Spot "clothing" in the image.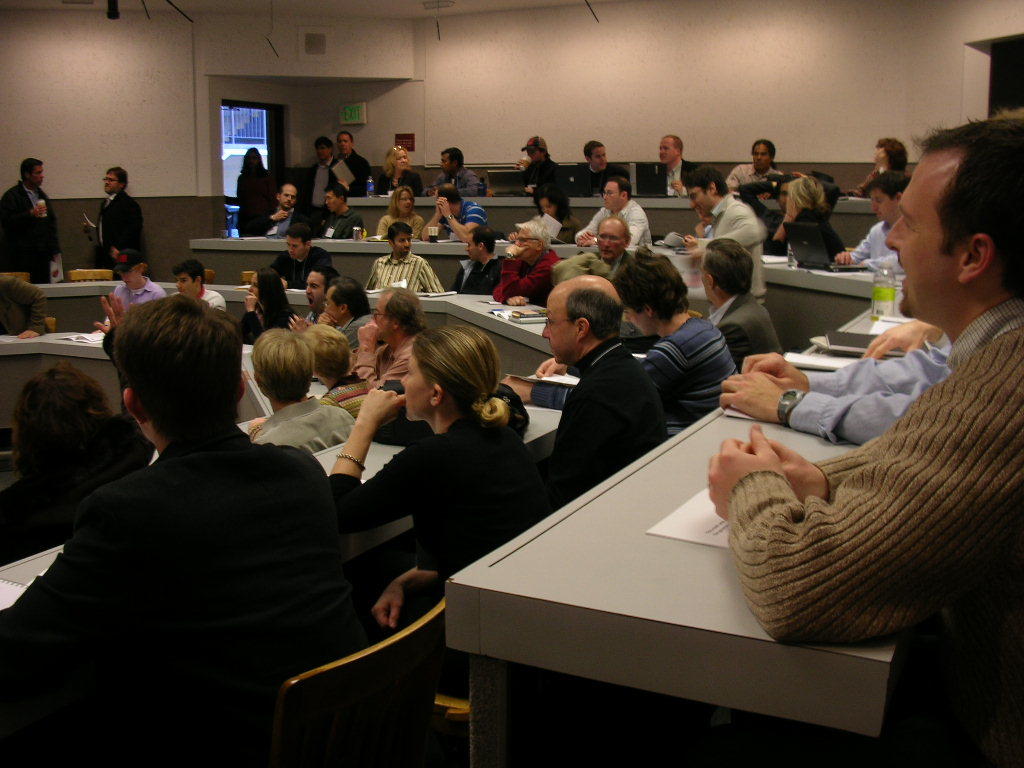
"clothing" found at [left=711, top=285, right=781, bottom=354].
